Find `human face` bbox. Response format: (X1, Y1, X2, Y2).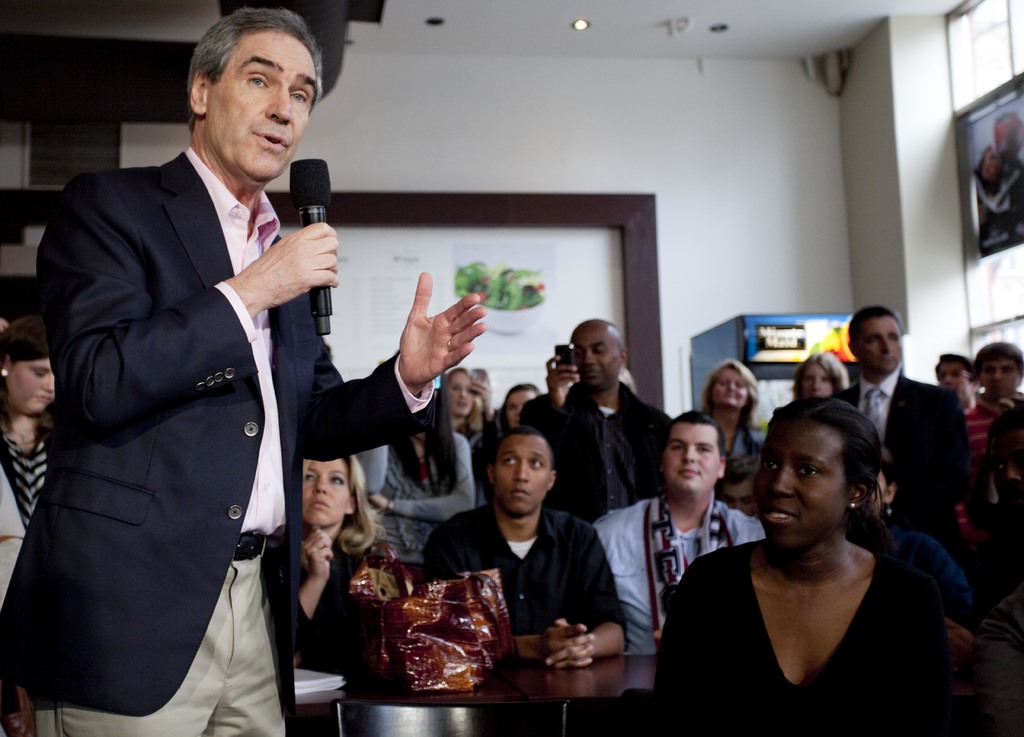
(798, 362, 832, 401).
